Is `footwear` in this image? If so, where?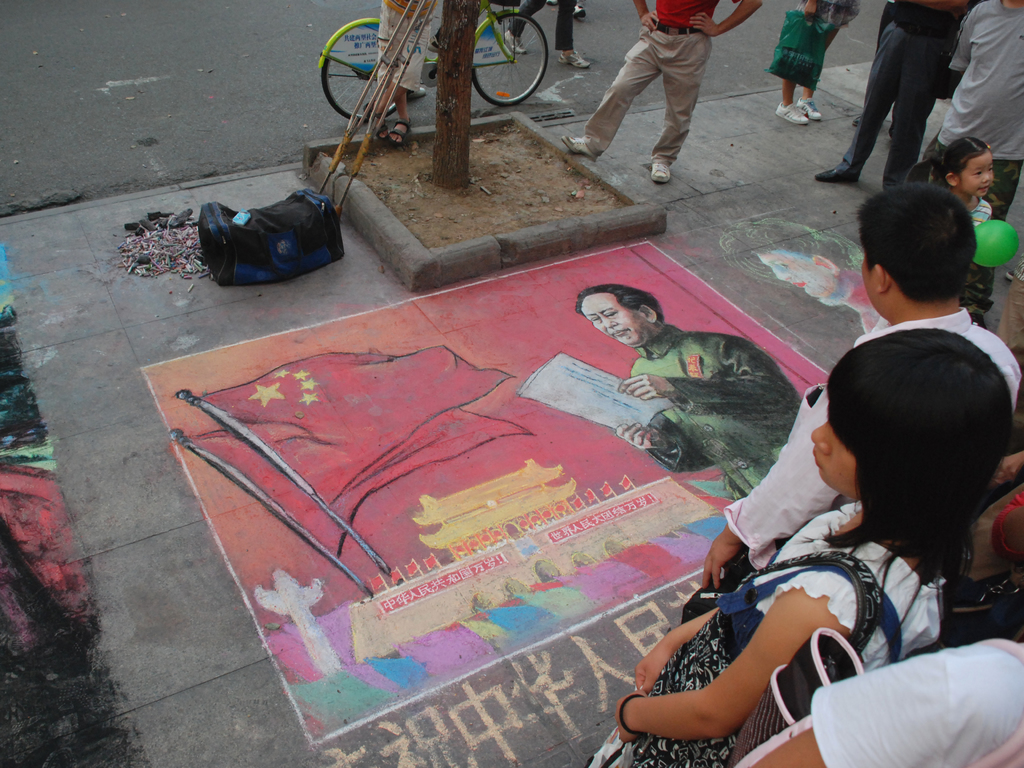
Yes, at 563 135 601 161.
